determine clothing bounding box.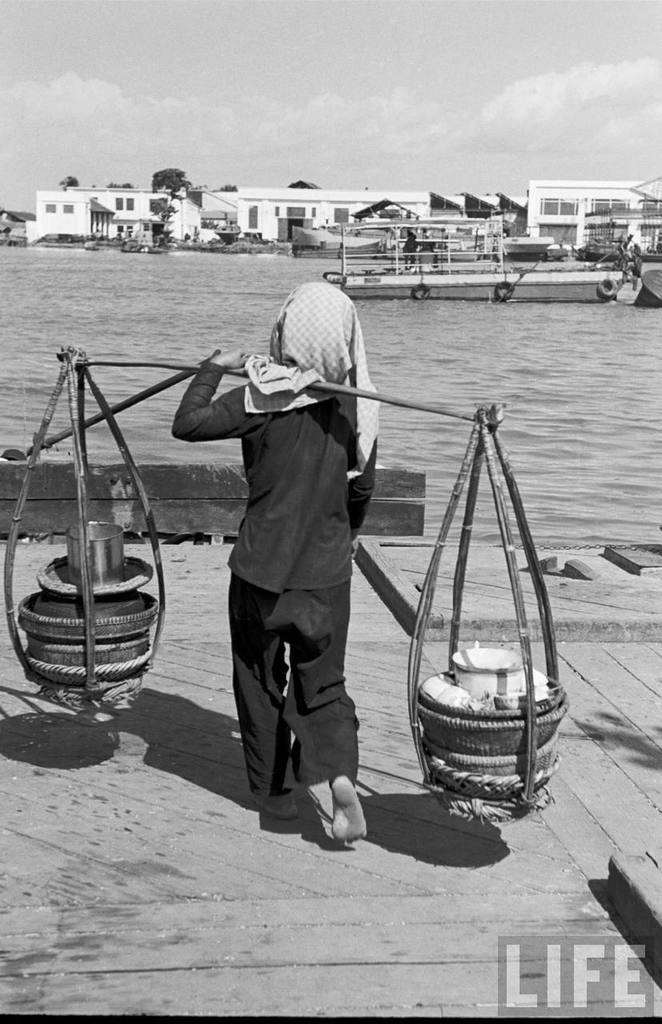
Determined: [x1=169, y1=279, x2=391, y2=838].
